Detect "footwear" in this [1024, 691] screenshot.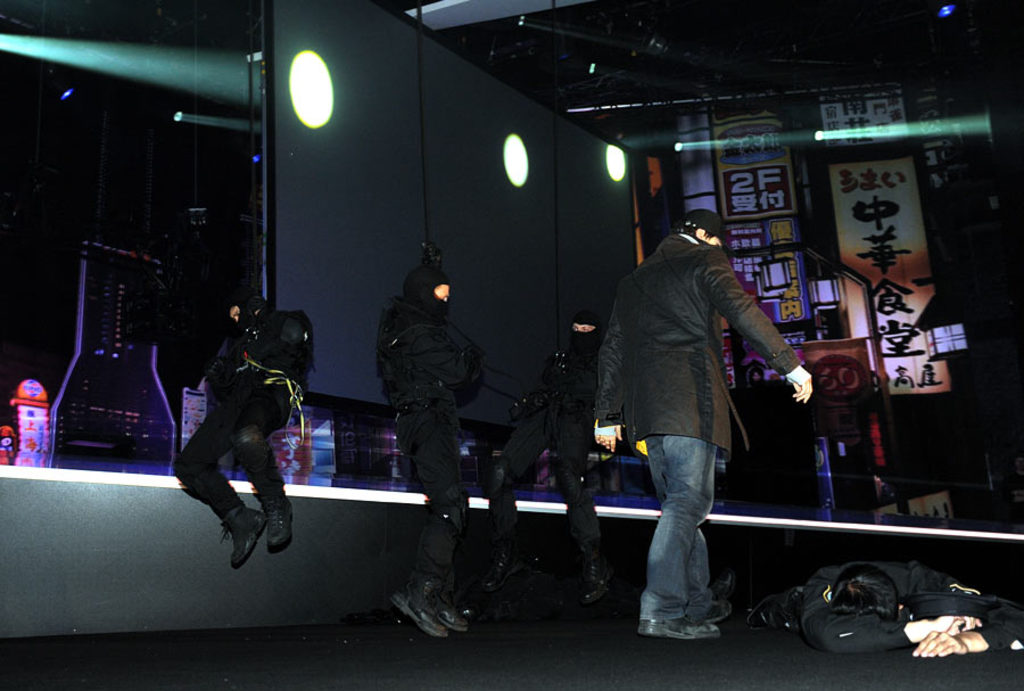
Detection: box(387, 569, 444, 635).
